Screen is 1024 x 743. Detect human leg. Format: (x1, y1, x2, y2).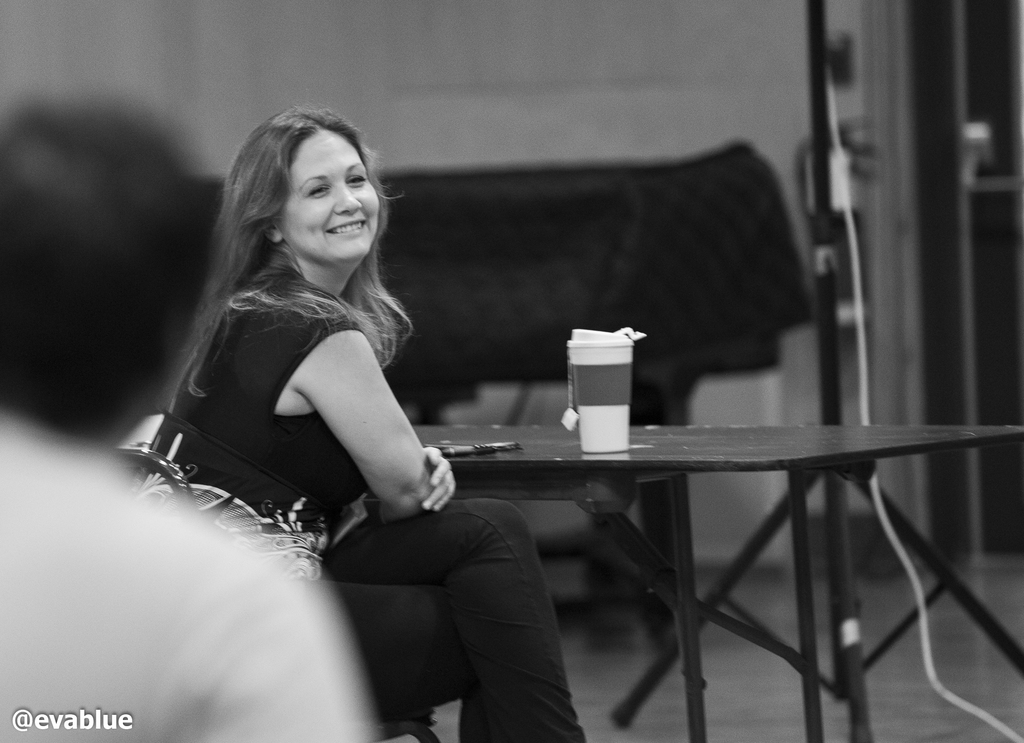
(321, 500, 584, 742).
